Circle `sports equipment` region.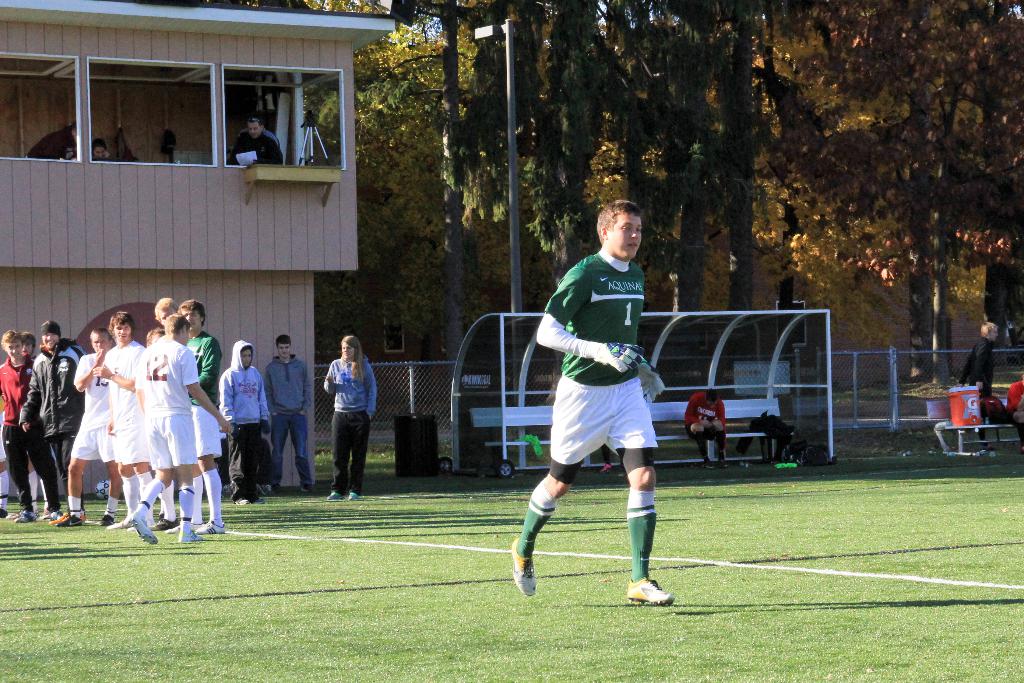
Region: [left=195, top=522, right=225, bottom=532].
